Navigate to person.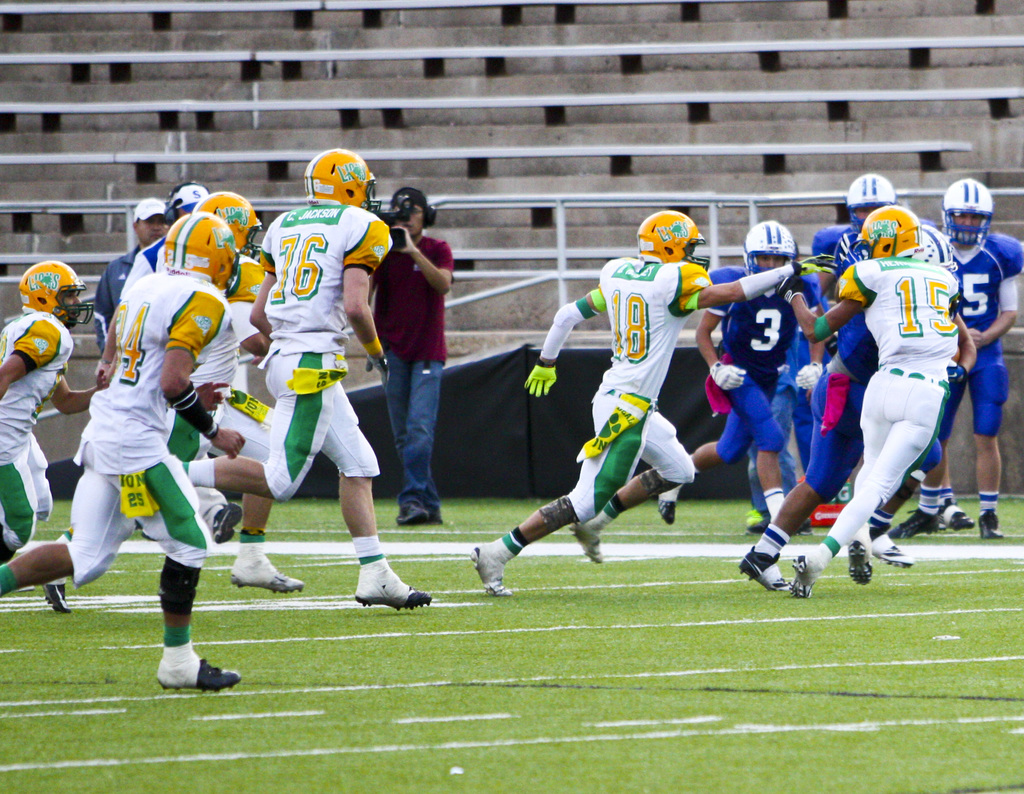
Navigation target: {"x1": 0, "y1": 262, "x2": 99, "y2": 563}.
